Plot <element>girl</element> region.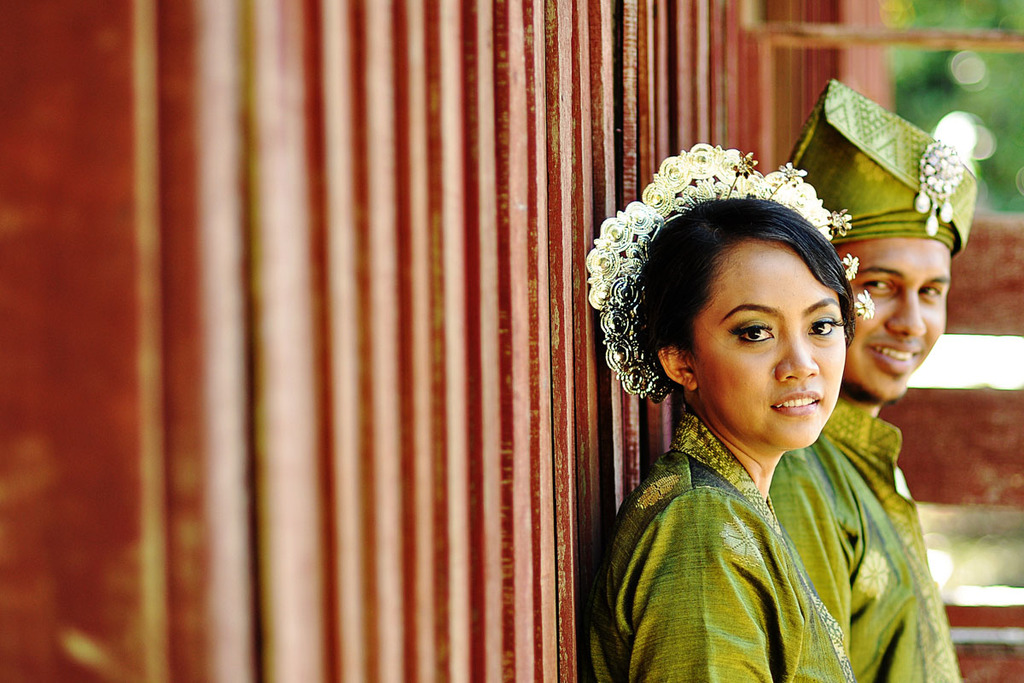
Plotted at select_region(592, 143, 853, 682).
